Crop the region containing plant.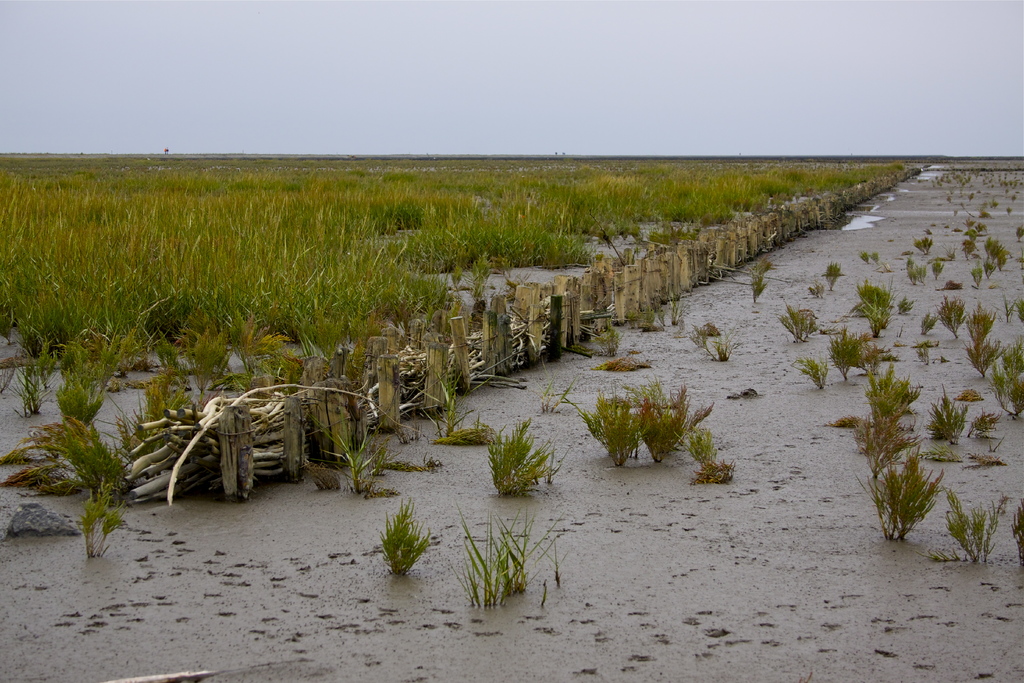
Crop region: rect(1011, 192, 1018, 202).
